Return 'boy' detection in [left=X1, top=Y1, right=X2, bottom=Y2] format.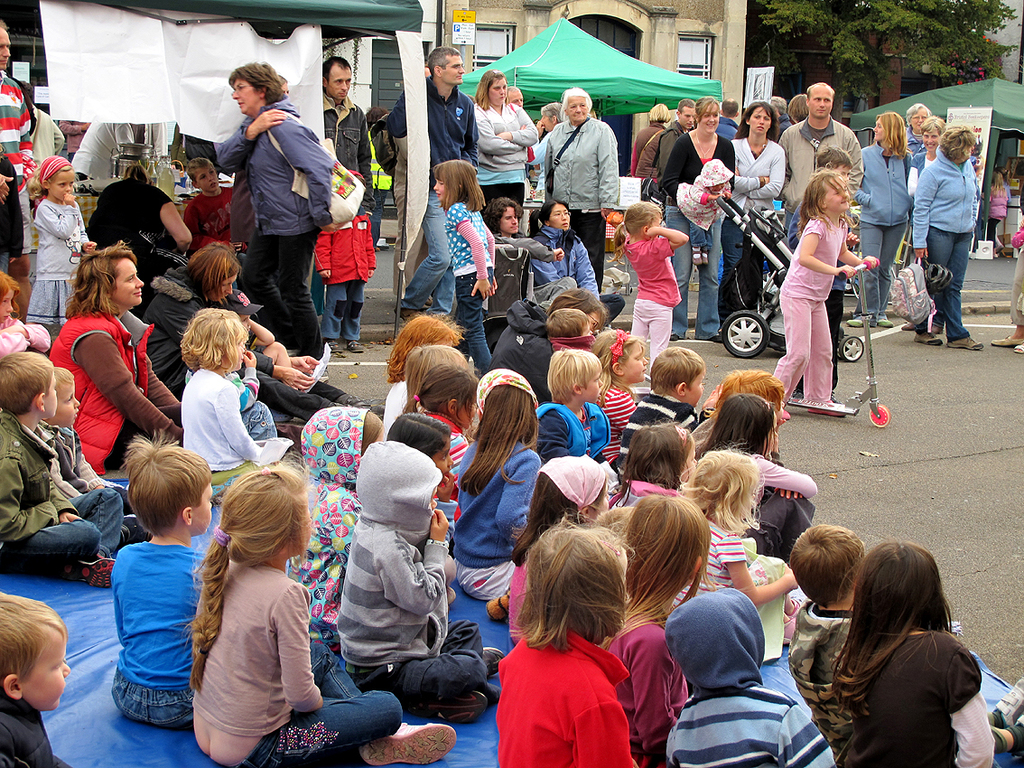
[left=787, top=526, right=853, bottom=762].
